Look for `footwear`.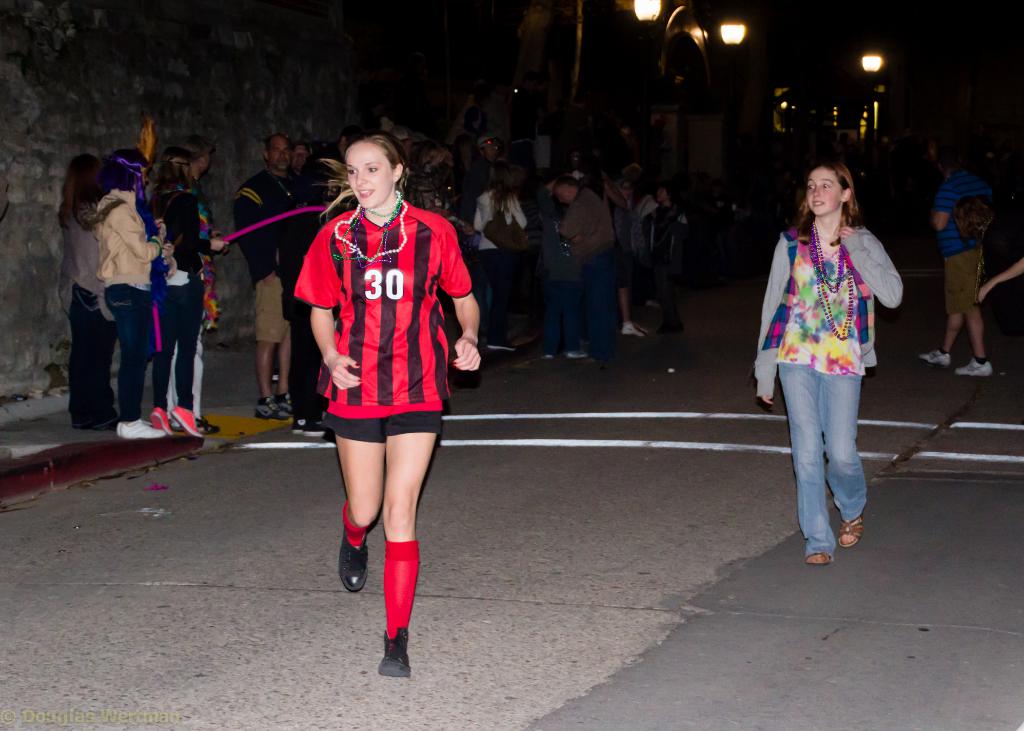
Found: (150,406,175,434).
